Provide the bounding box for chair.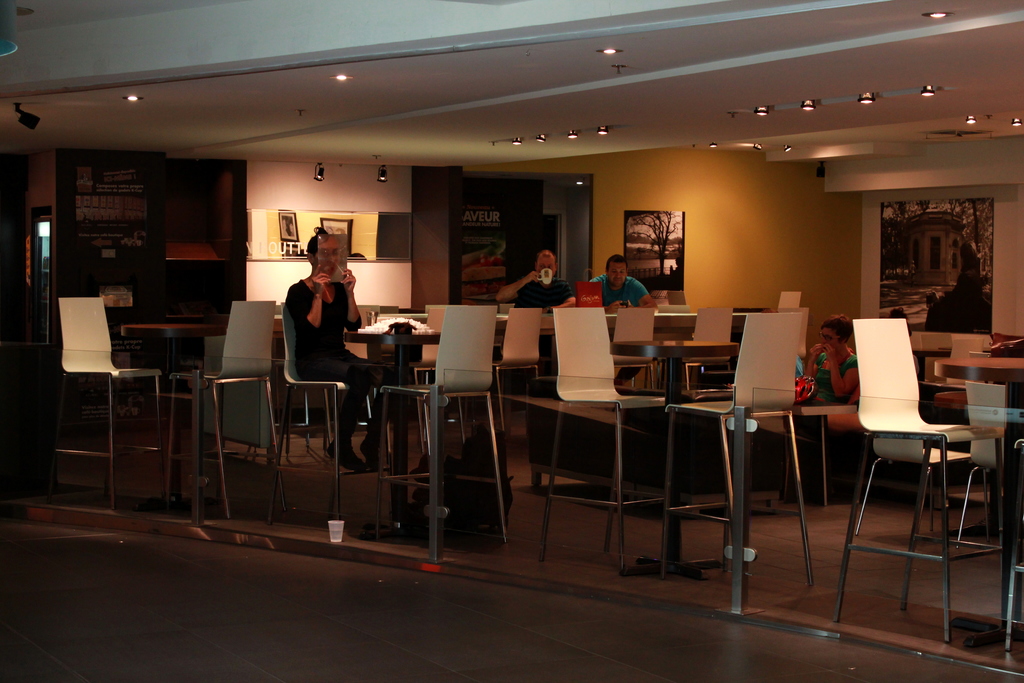
detection(547, 304, 665, 575).
